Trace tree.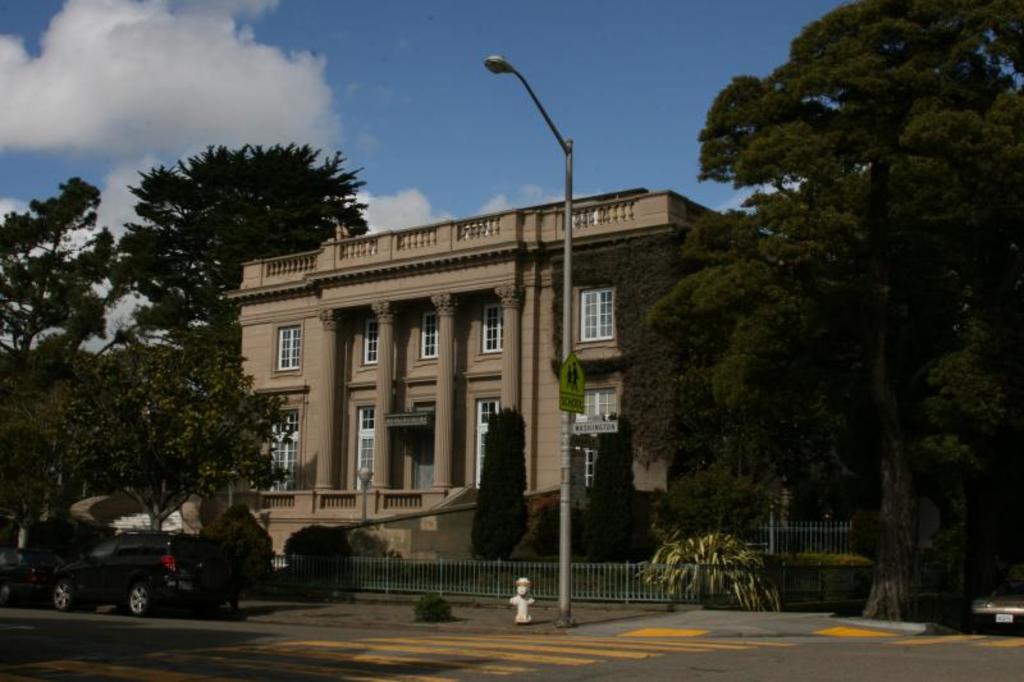
Traced to [left=111, top=129, right=401, bottom=431].
